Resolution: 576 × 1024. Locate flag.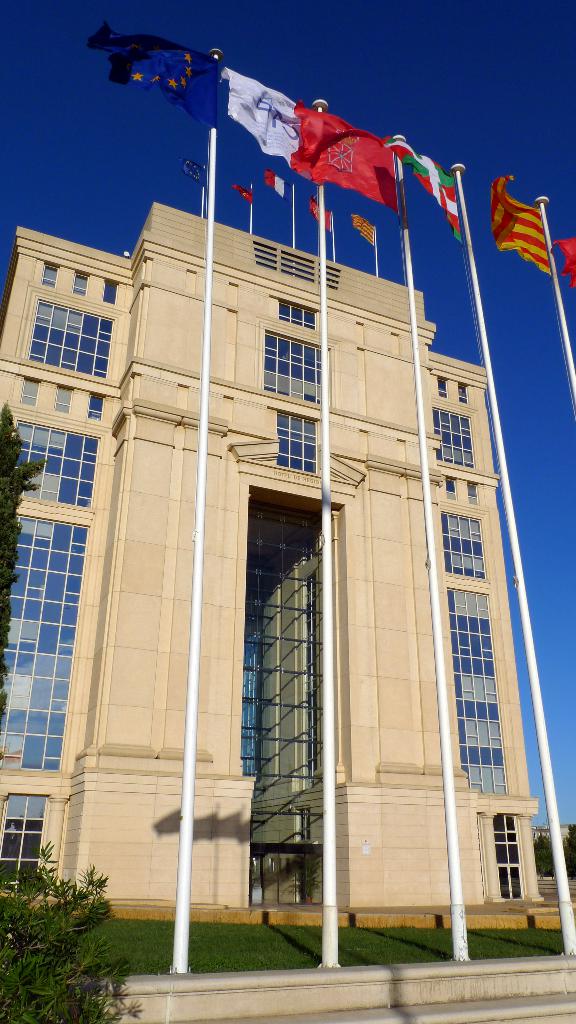
(left=488, top=177, right=552, bottom=277).
